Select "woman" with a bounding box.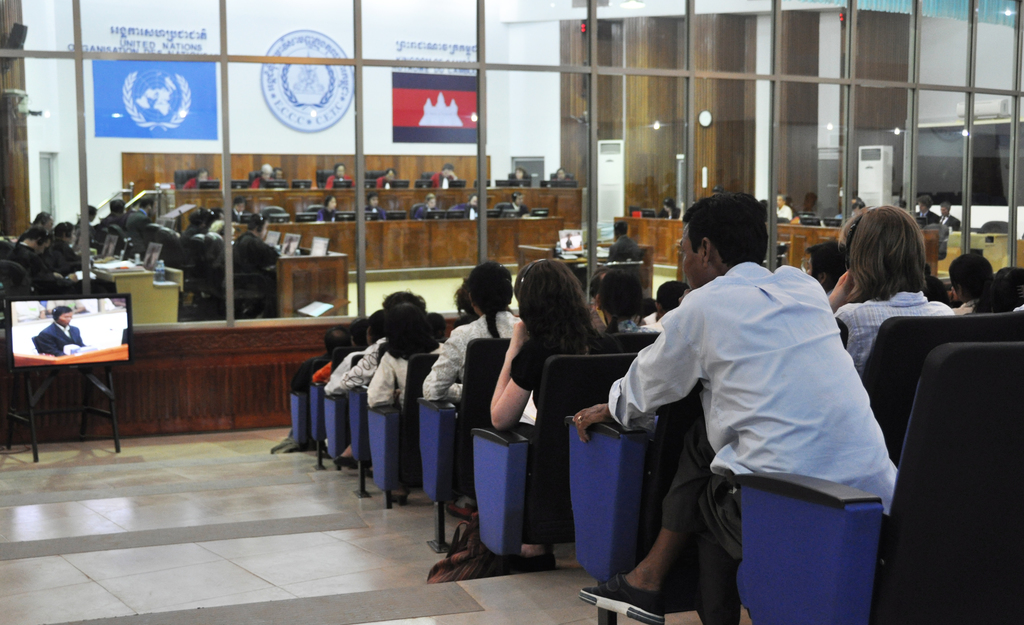
<bbox>447, 271, 476, 320</bbox>.
